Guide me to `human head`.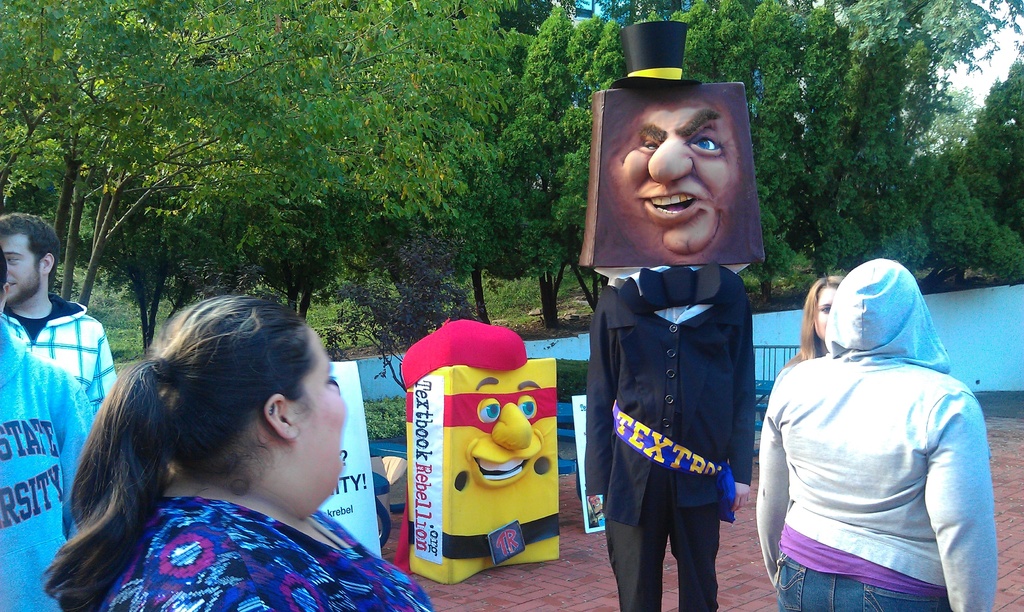
Guidance: [left=828, top=258, right=920, bottom=354].
